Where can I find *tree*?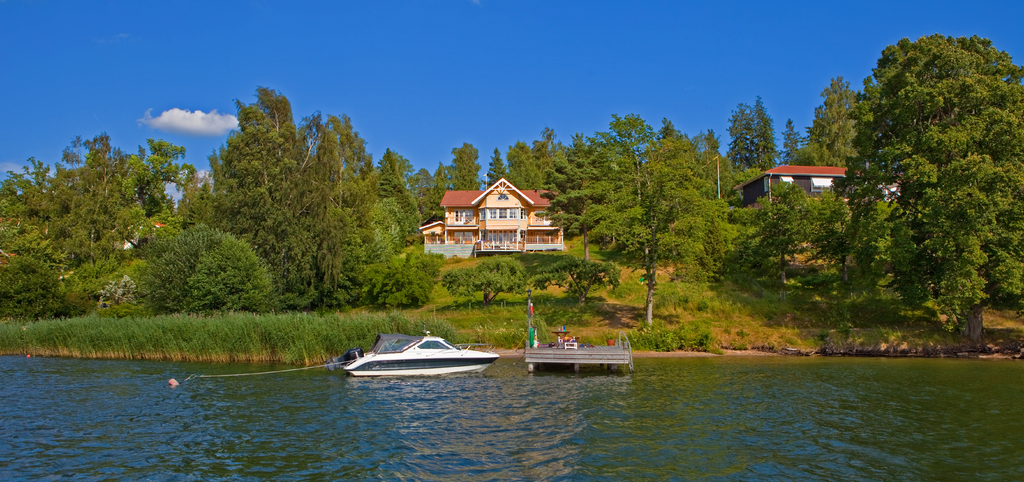
You can find it at (left=418, top=126, right=492, bottom=216).
